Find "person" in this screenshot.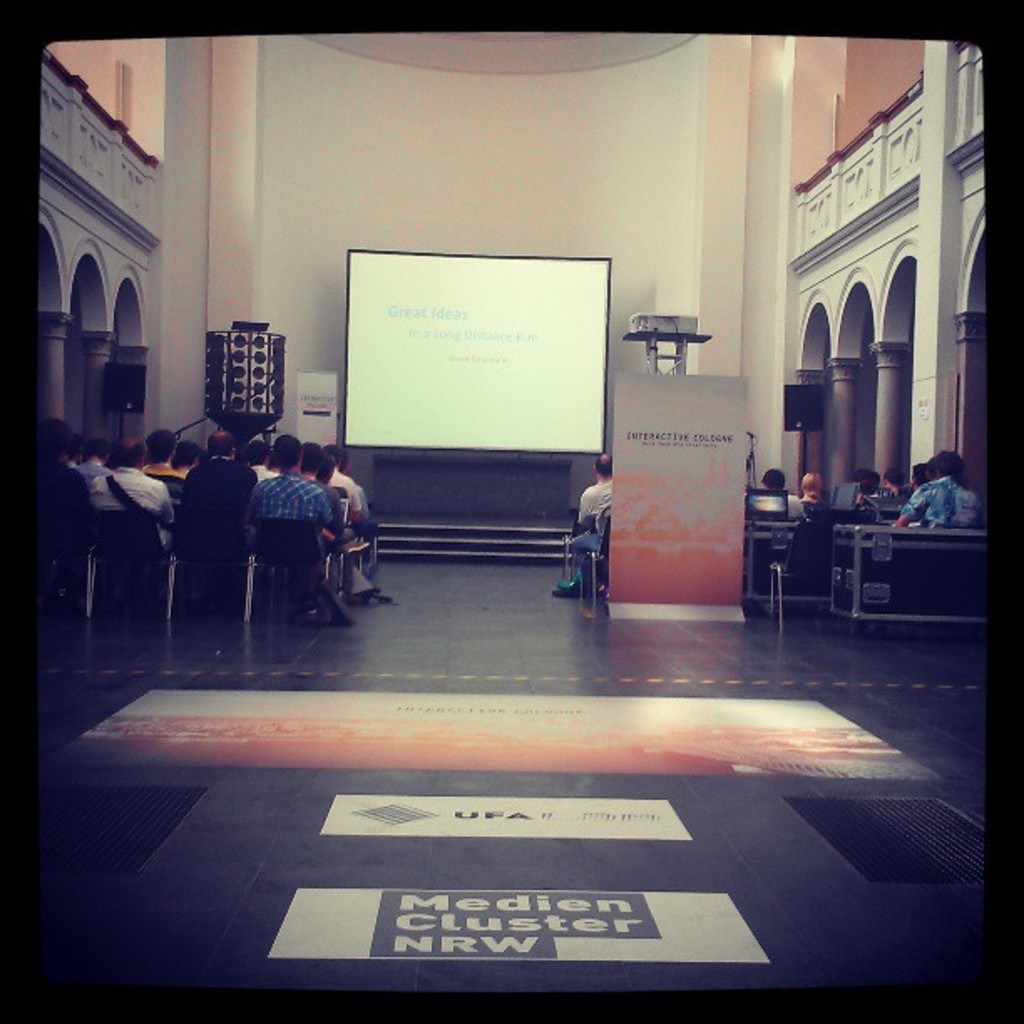
The bounding box for "person" is left=798, top=467, right=832, bottom=505.
